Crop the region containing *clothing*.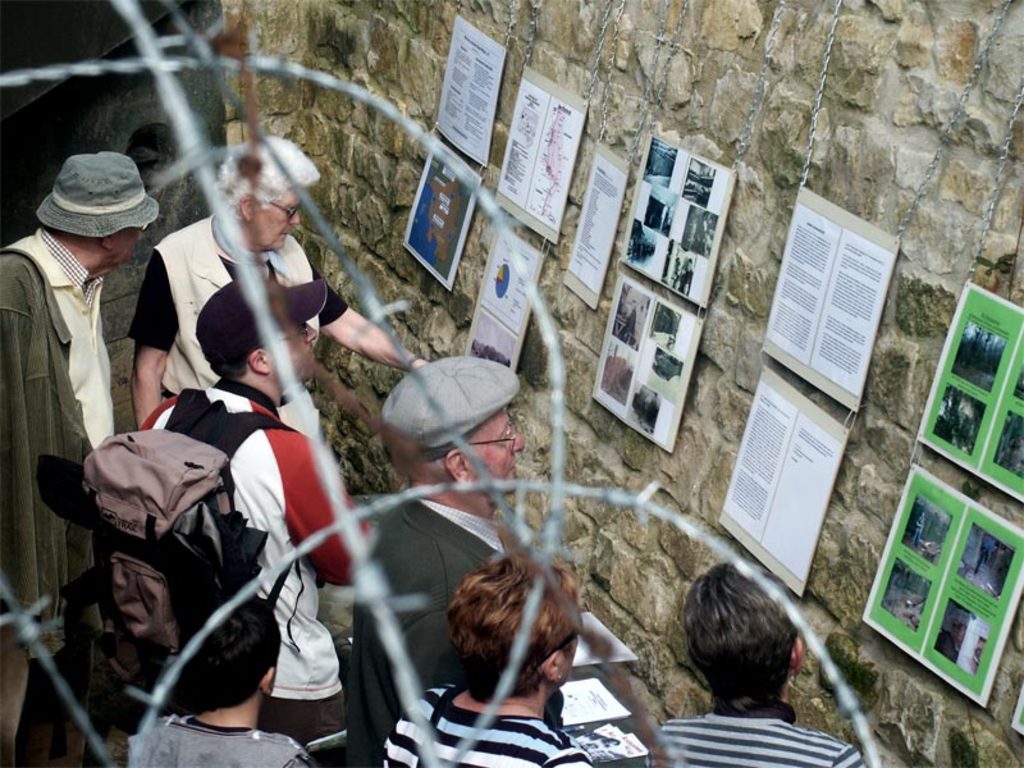
Crop region: [left=920, top=522, right=924, bottom=545].
